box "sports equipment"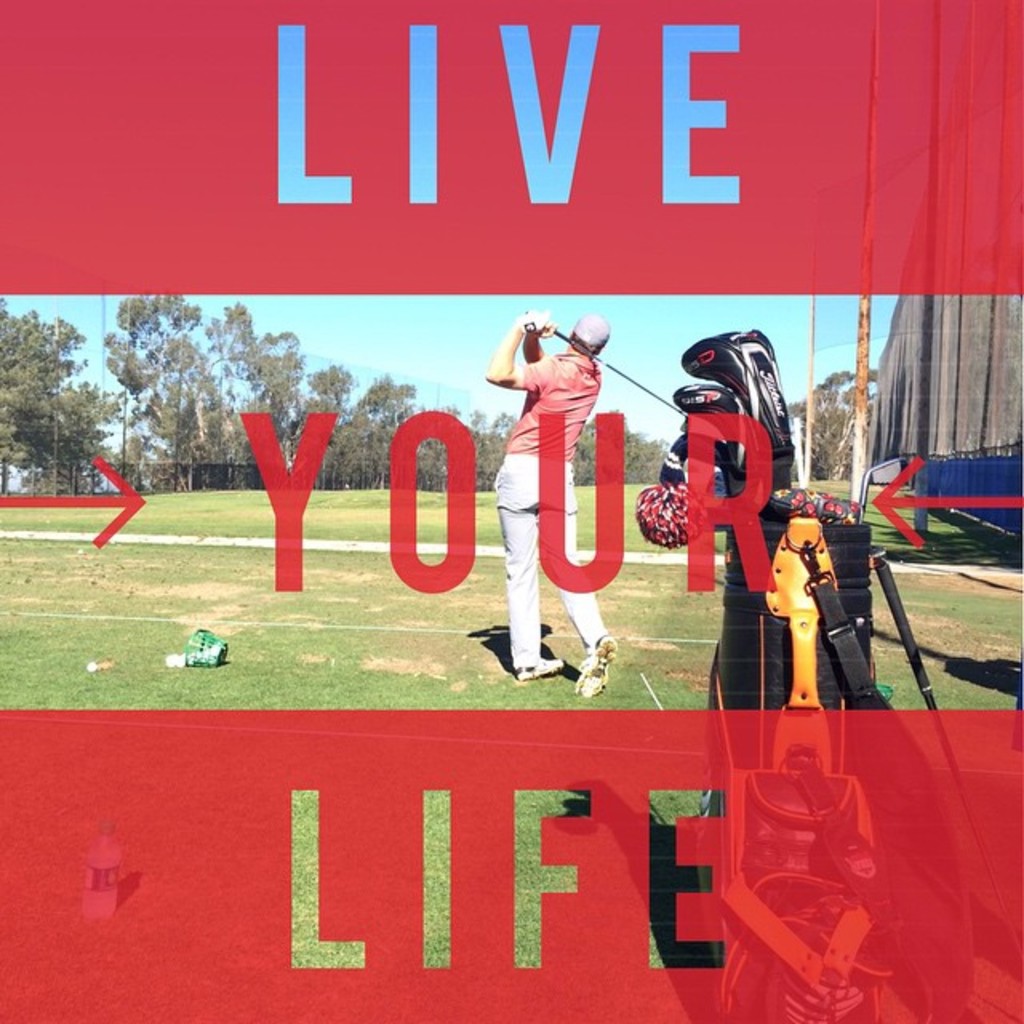
[left=571, top=632, right=619, bottom=701]
